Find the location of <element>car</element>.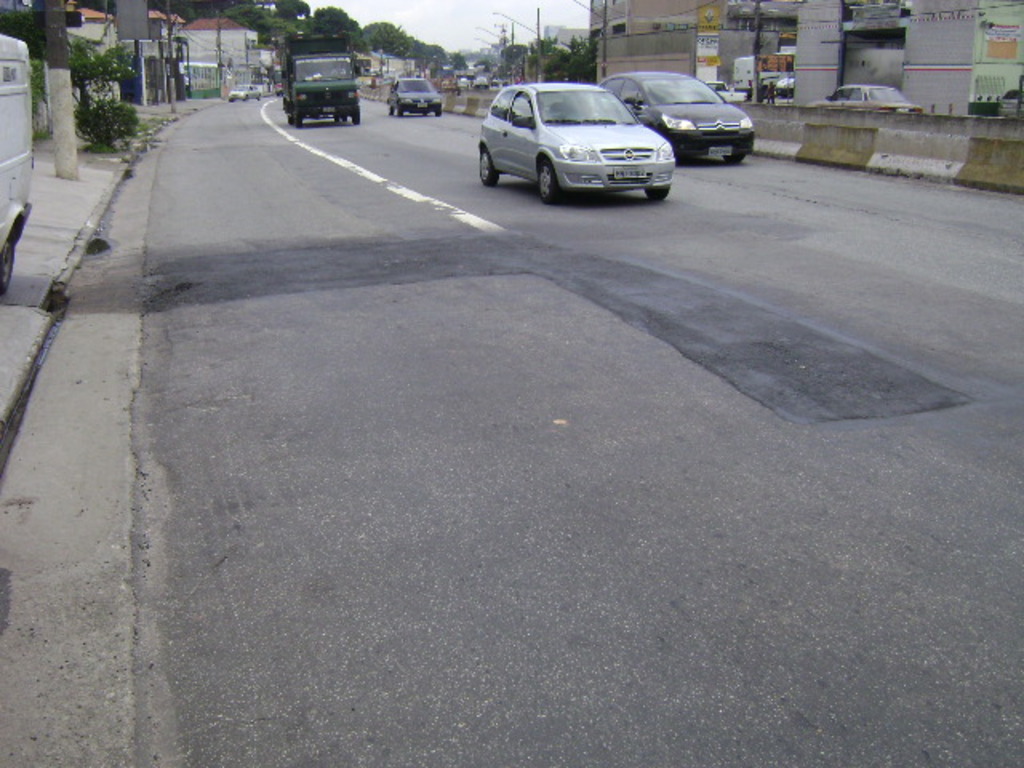
Location: detection(594, 69, 754, 155).
